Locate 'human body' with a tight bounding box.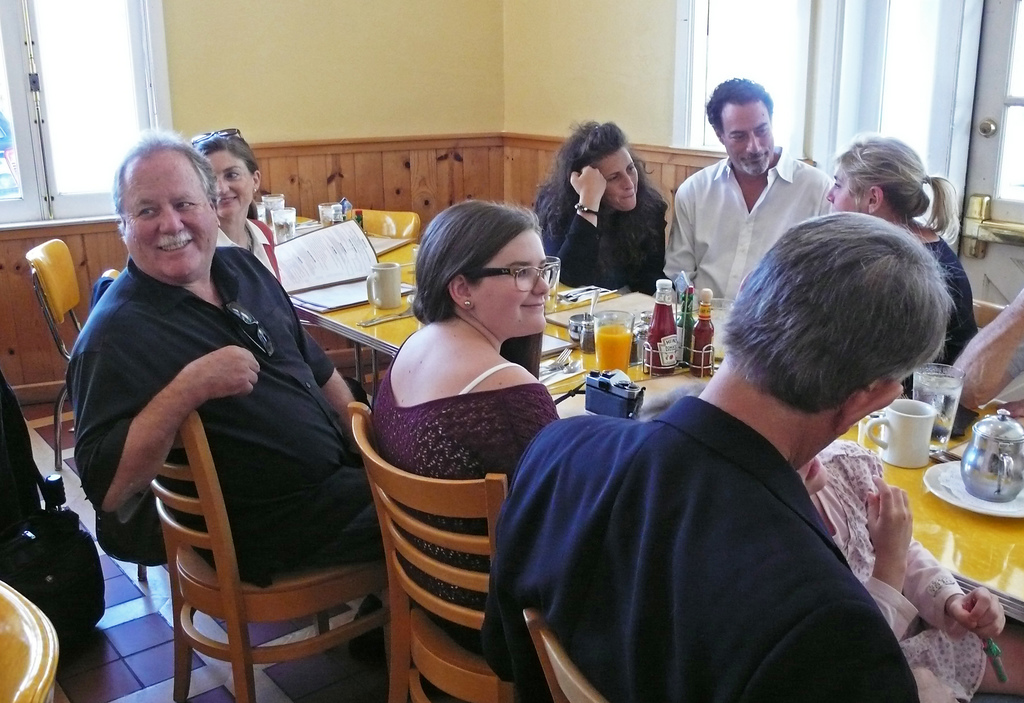
<region>531, 164, 664, 297</region>.
